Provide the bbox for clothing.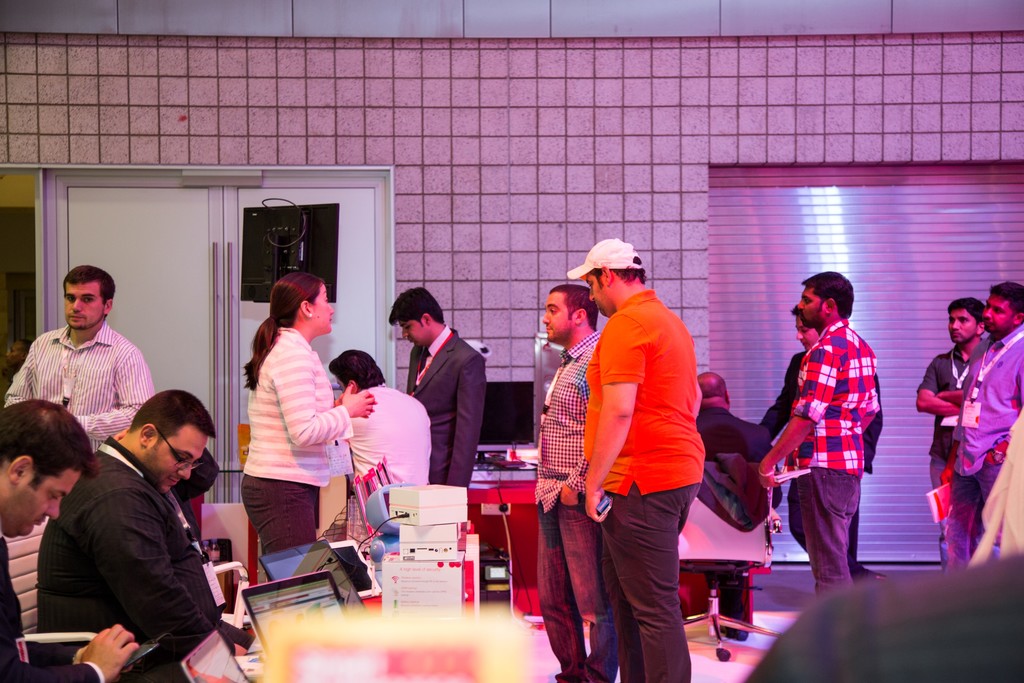
select_region(402, 323, 488, 484).
